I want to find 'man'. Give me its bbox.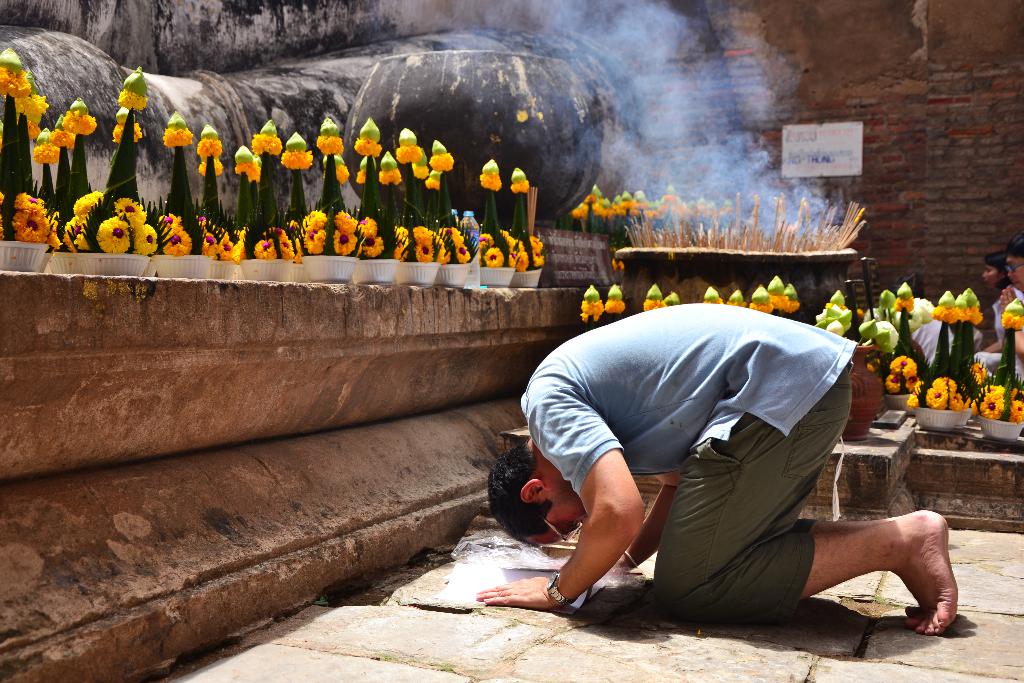
{"x1": 496, "y1": 272, "x2": 928, "y2": 646}.
